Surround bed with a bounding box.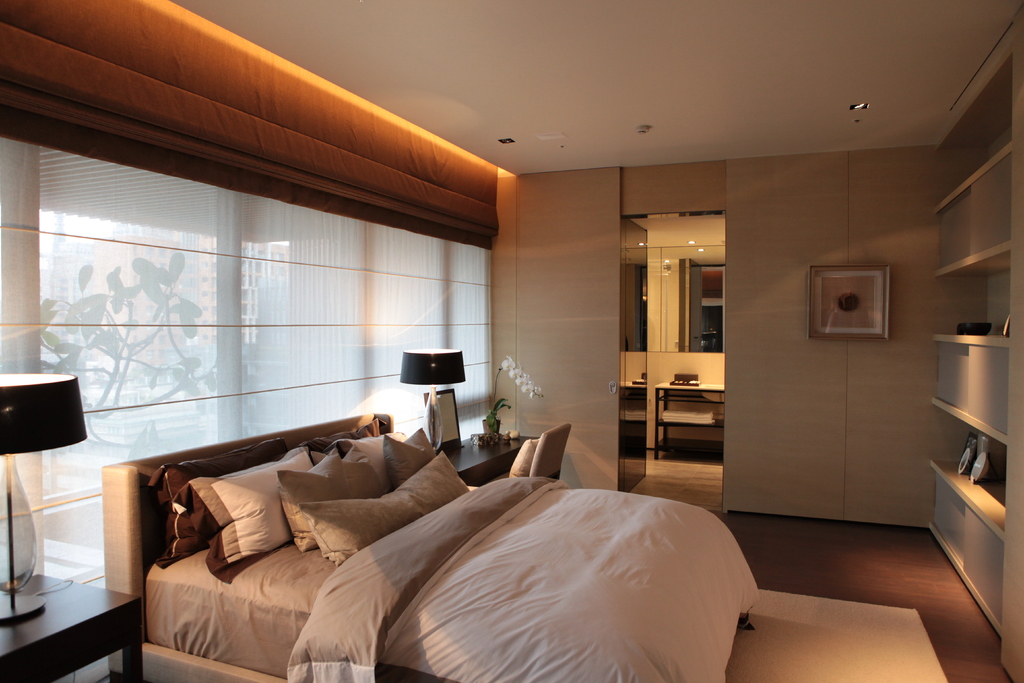
<region>122, 366, 788, 679</region>.
